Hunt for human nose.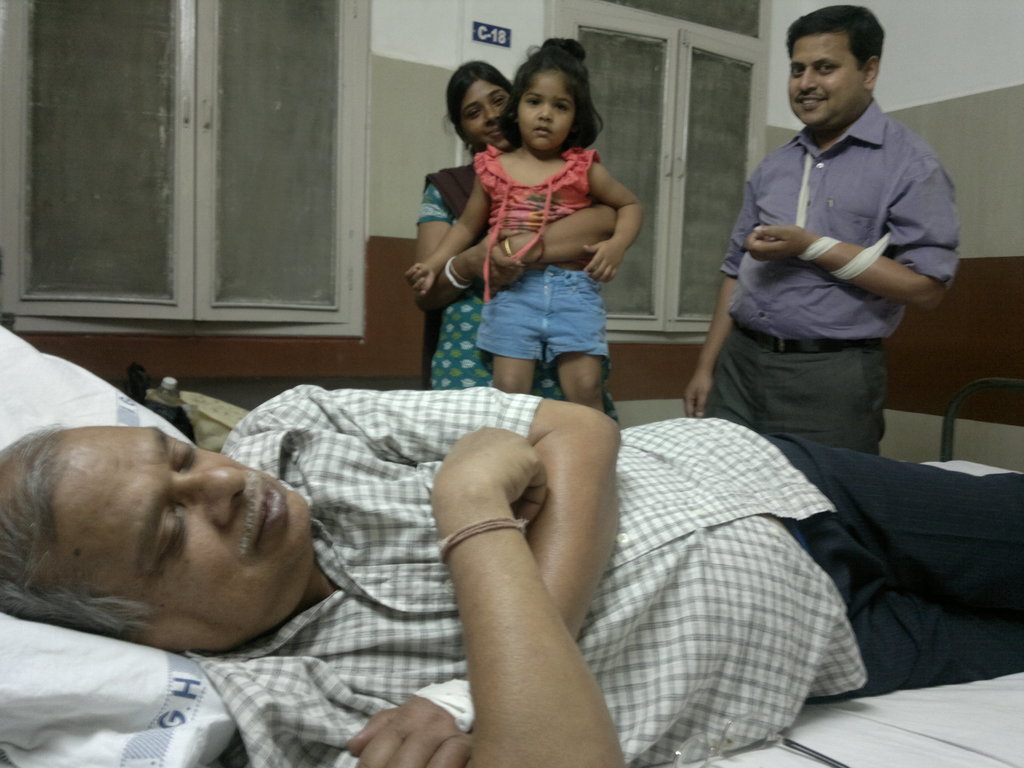
Hunted down at bbox=[799, 65, 816, 94].
